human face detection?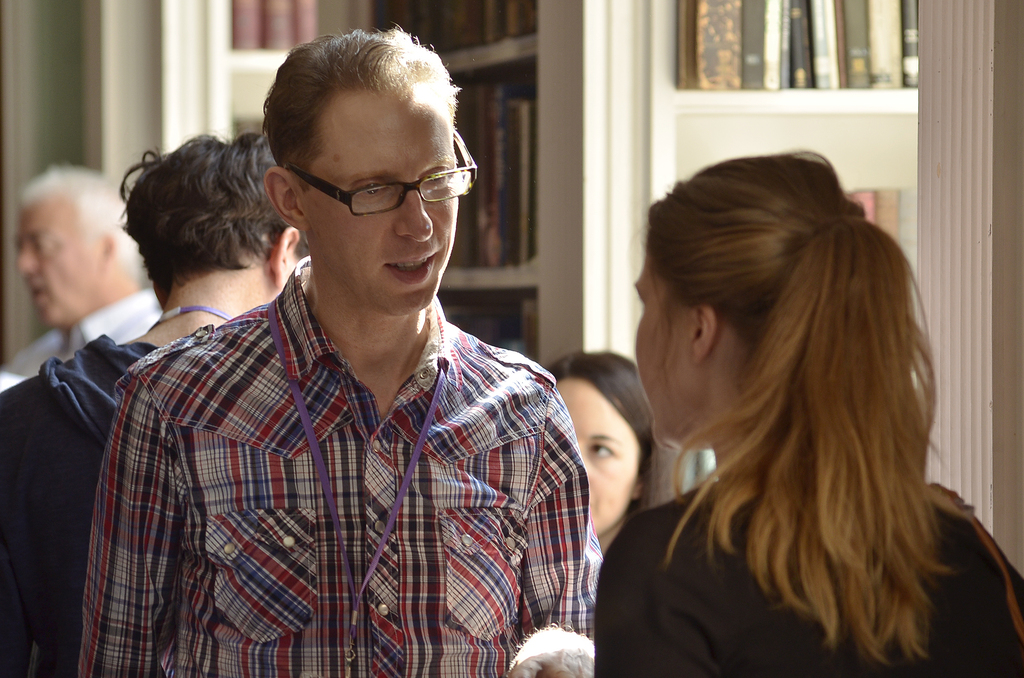
rect(304, 87, 459, 318)
